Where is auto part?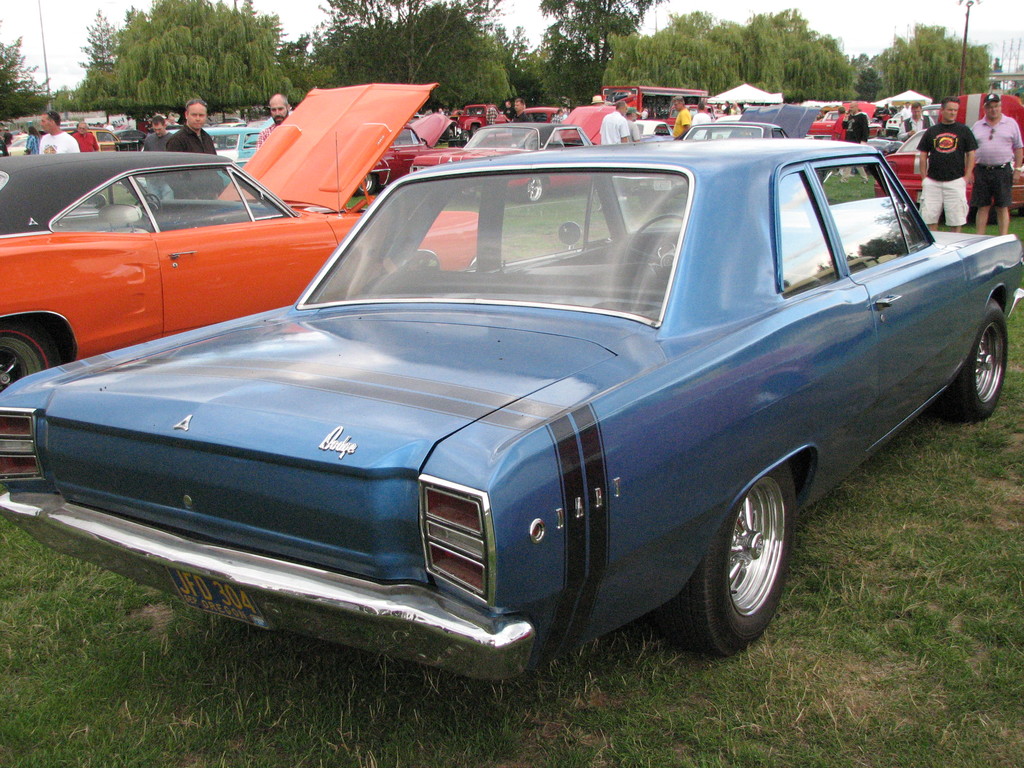
[463, 99, 499, 118].
